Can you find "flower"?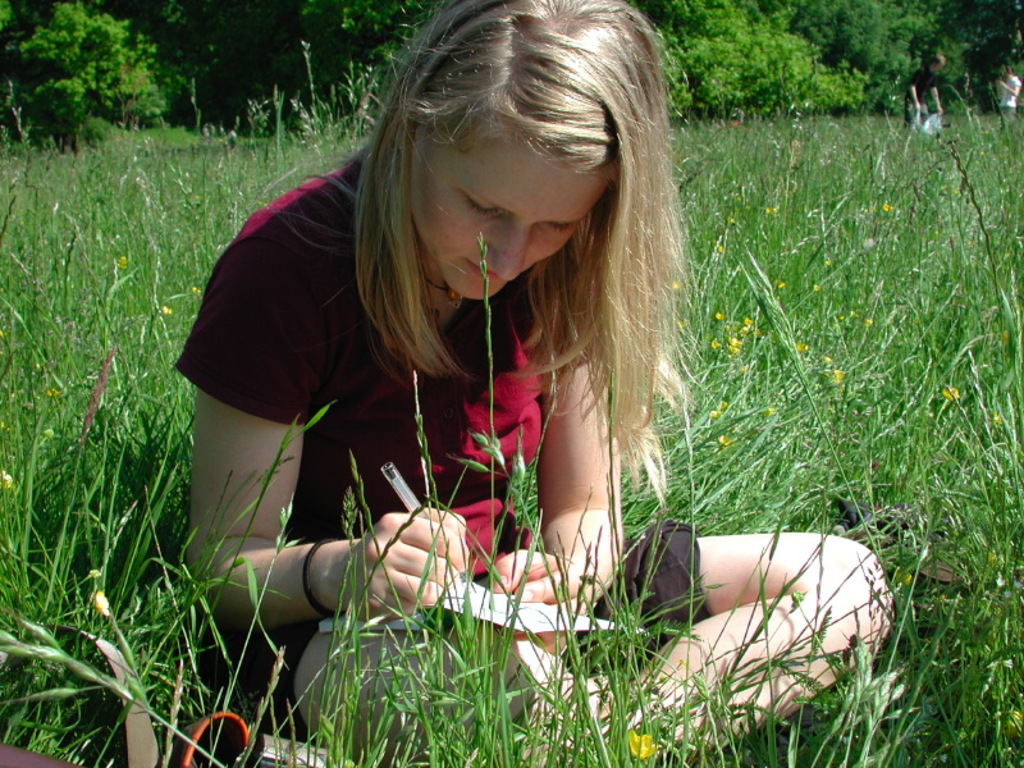
Yes, bounding box: bbox=[88, 591, 111, 617].
